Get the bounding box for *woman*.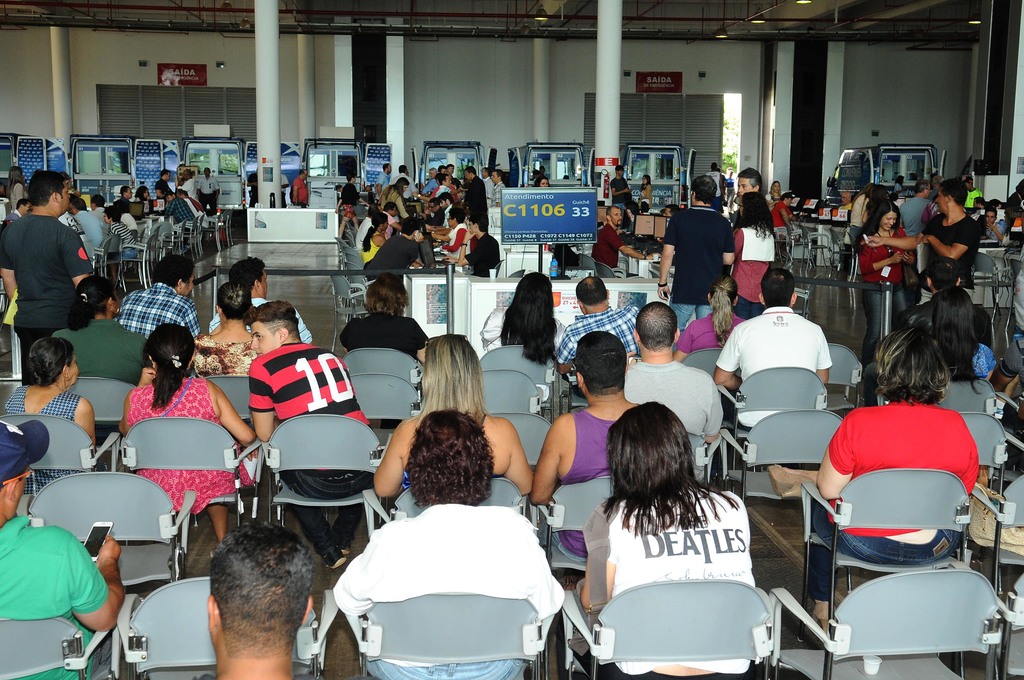
bbox(336, 396, 555, 679).
